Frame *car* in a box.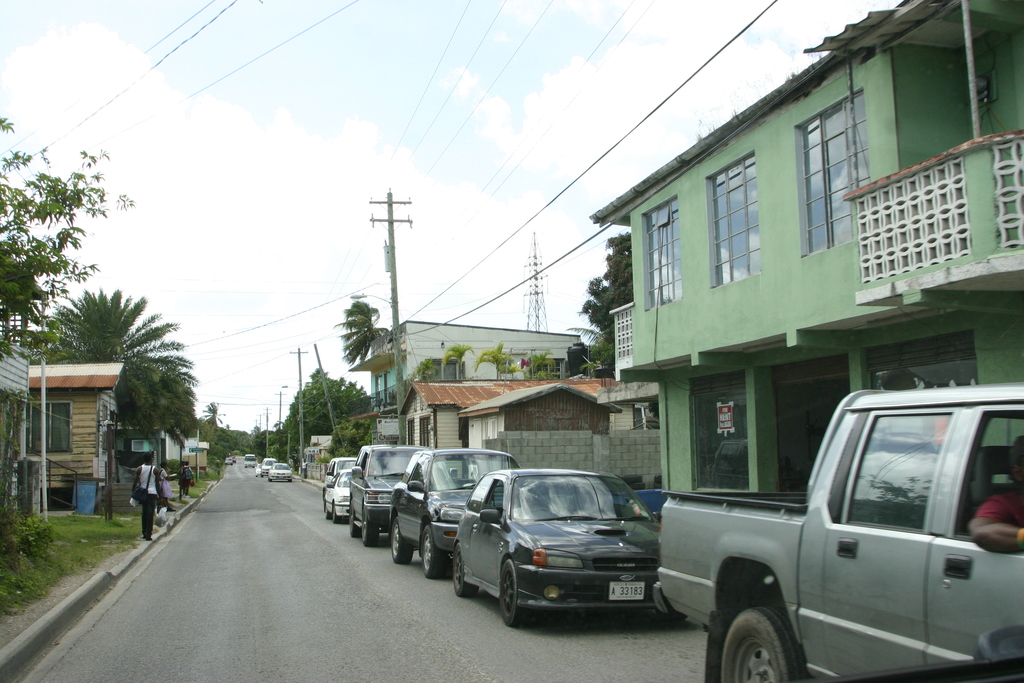
254,464,266,477.
